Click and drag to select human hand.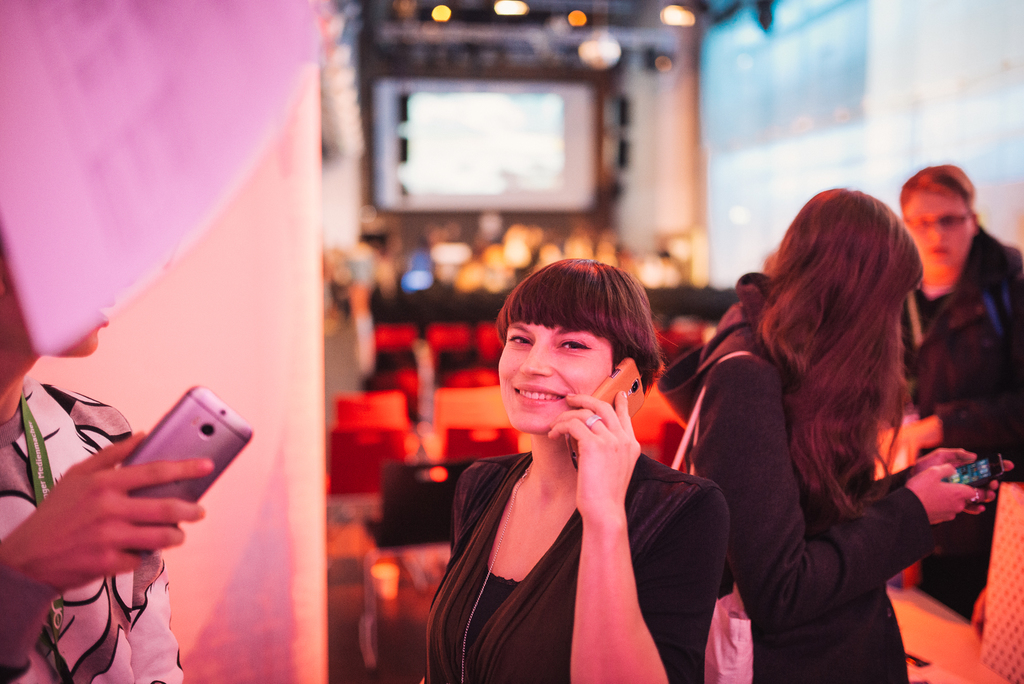
Selection: 21:425:208:611.
